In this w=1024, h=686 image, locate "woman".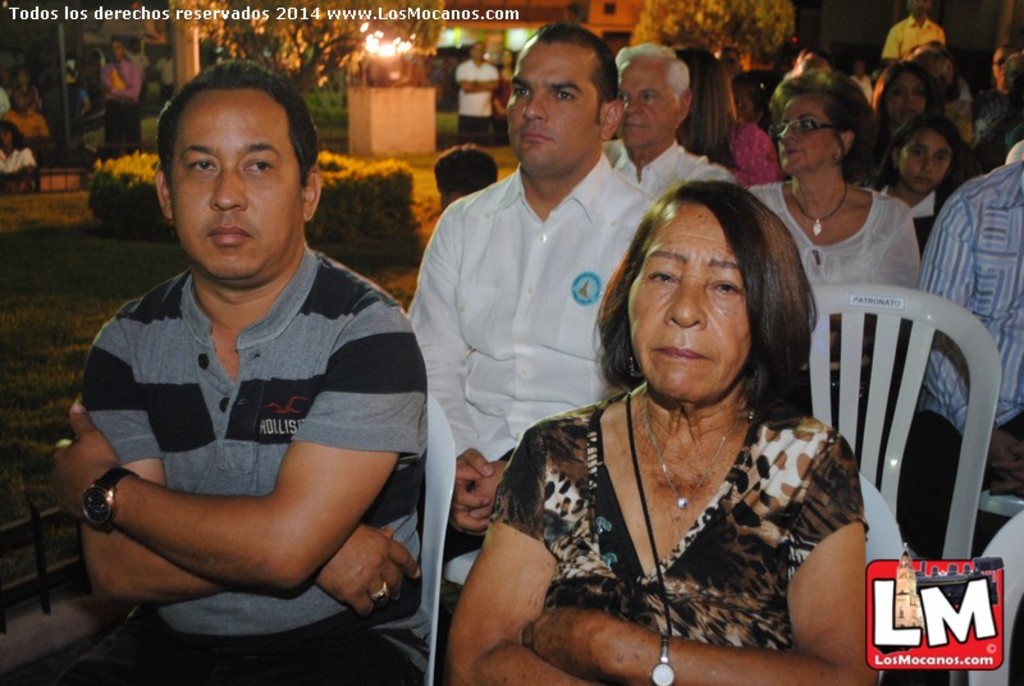
Bounding box: 872 64 954 152.
